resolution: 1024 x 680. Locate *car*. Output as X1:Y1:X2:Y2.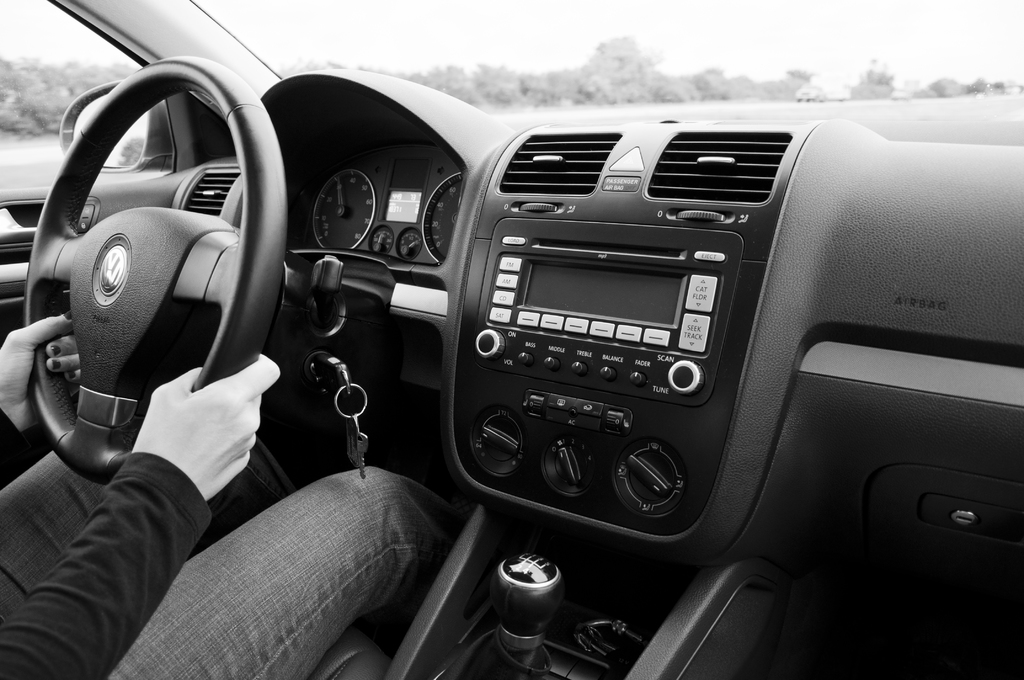
2:0:1023:679.
